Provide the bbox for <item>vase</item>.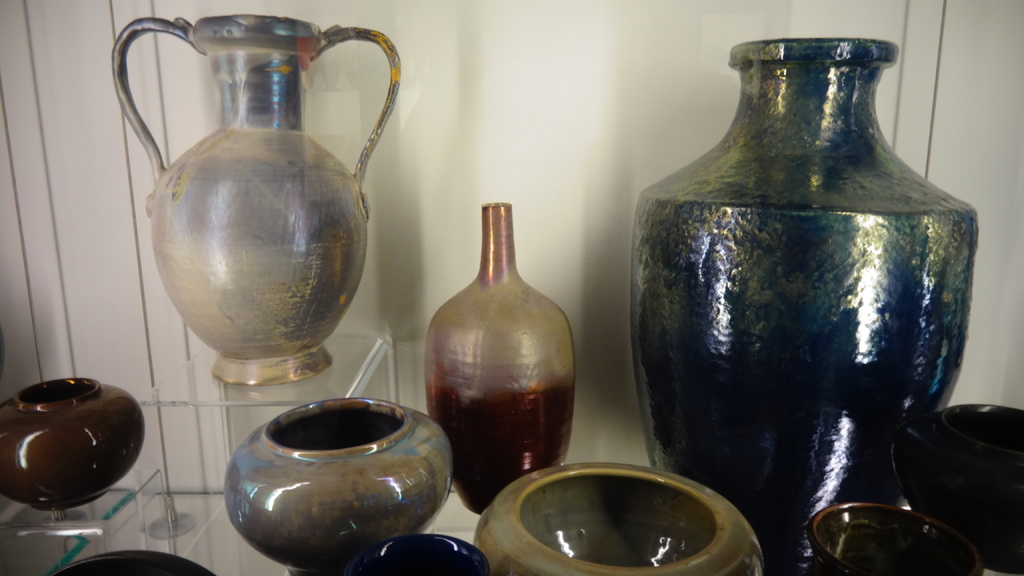
BBox(371, 531, 486, 575).
